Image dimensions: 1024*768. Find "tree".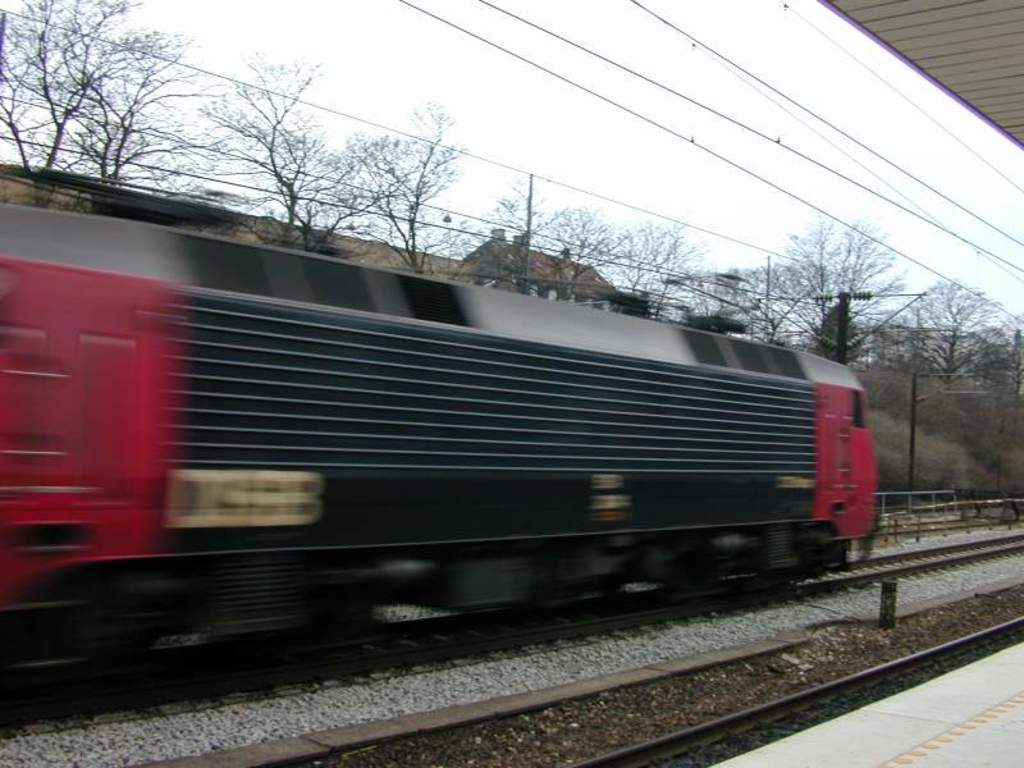
[454,184,570,297].
